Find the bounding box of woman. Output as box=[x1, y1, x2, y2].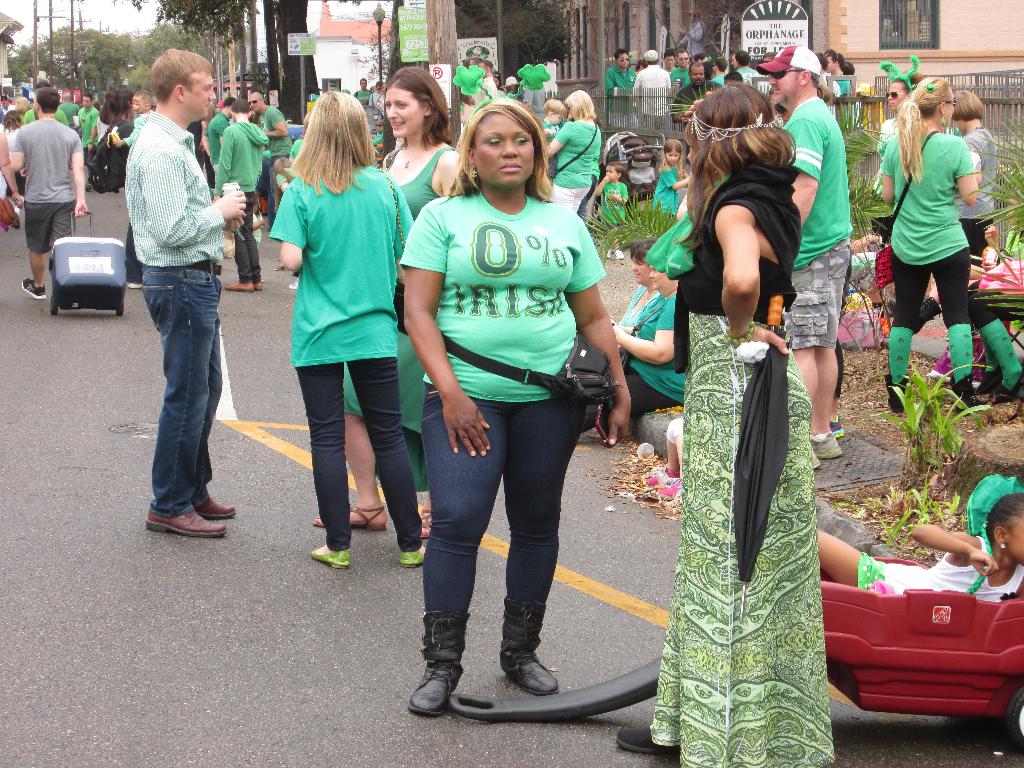
box=[312, 61, 467, 537].
